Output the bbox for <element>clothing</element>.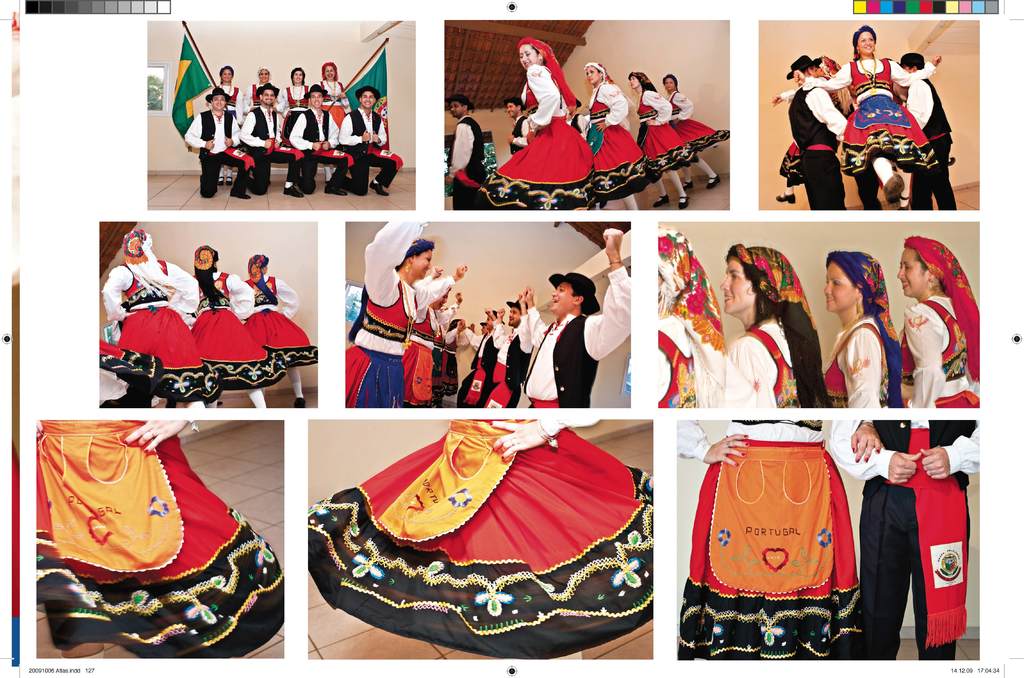
[186, 109, 255, 198].
